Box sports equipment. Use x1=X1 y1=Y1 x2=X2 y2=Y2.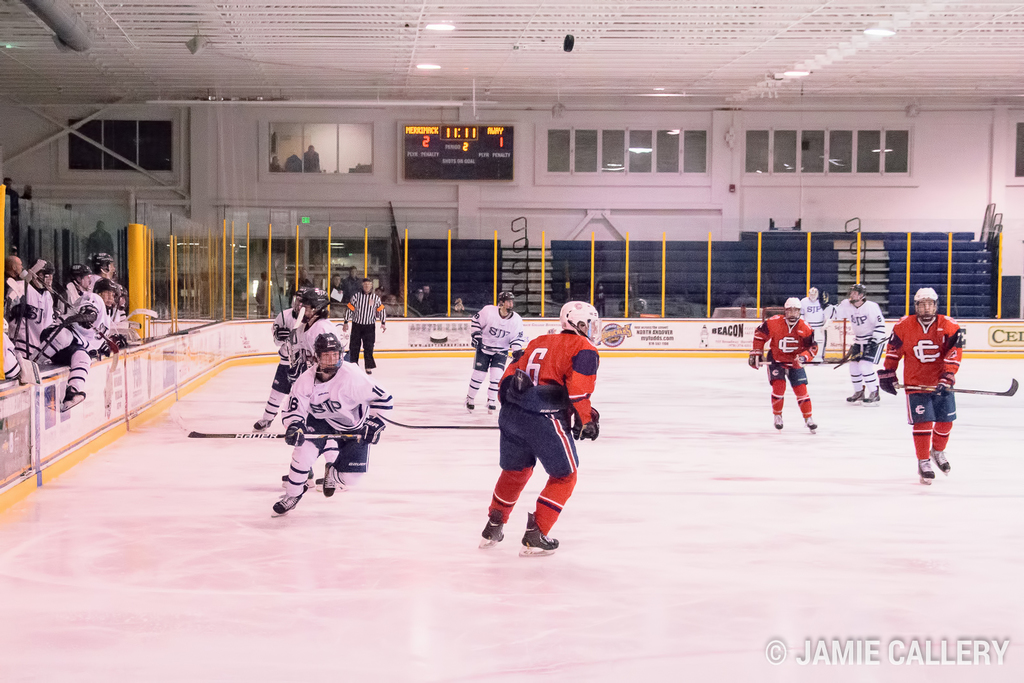
x1=287 y1=360 x2=307 y2=384.
